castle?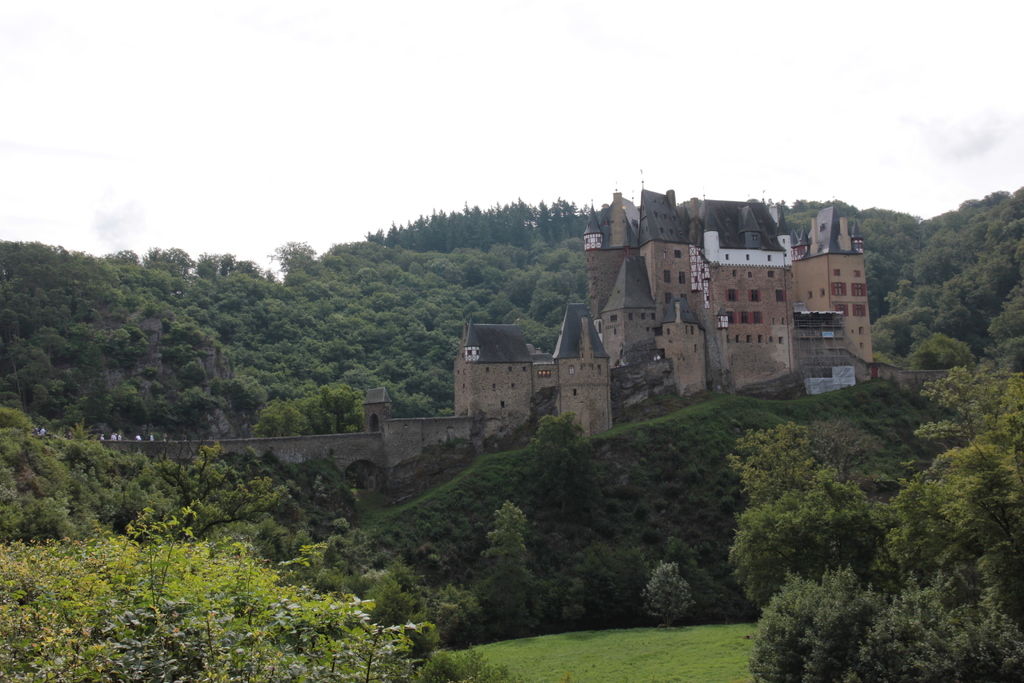
box(432, 163, 877, 481)
